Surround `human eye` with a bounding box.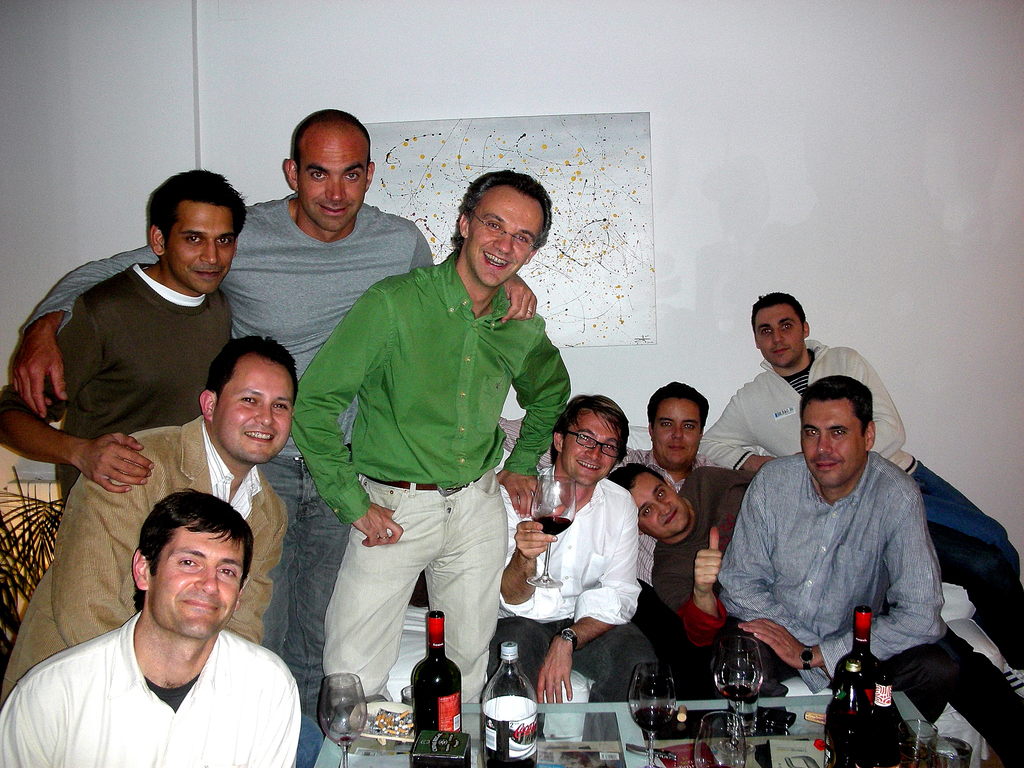
(x1=481, y1=220, x2=504, y2=231).
